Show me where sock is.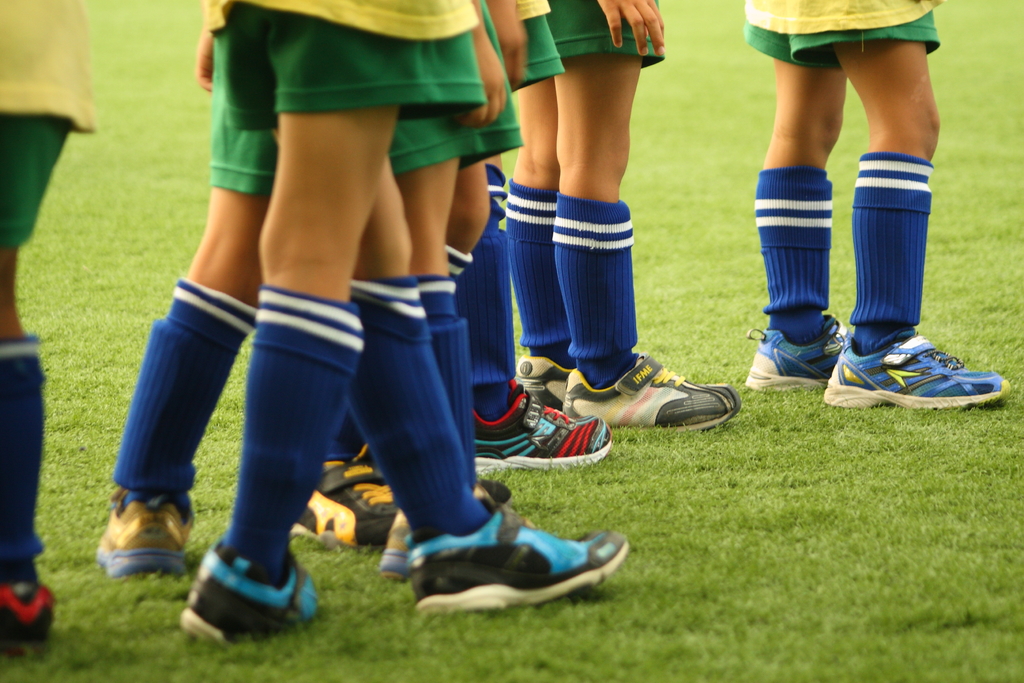
sock is at (left=223, top=285, right=368, bottom=585).
